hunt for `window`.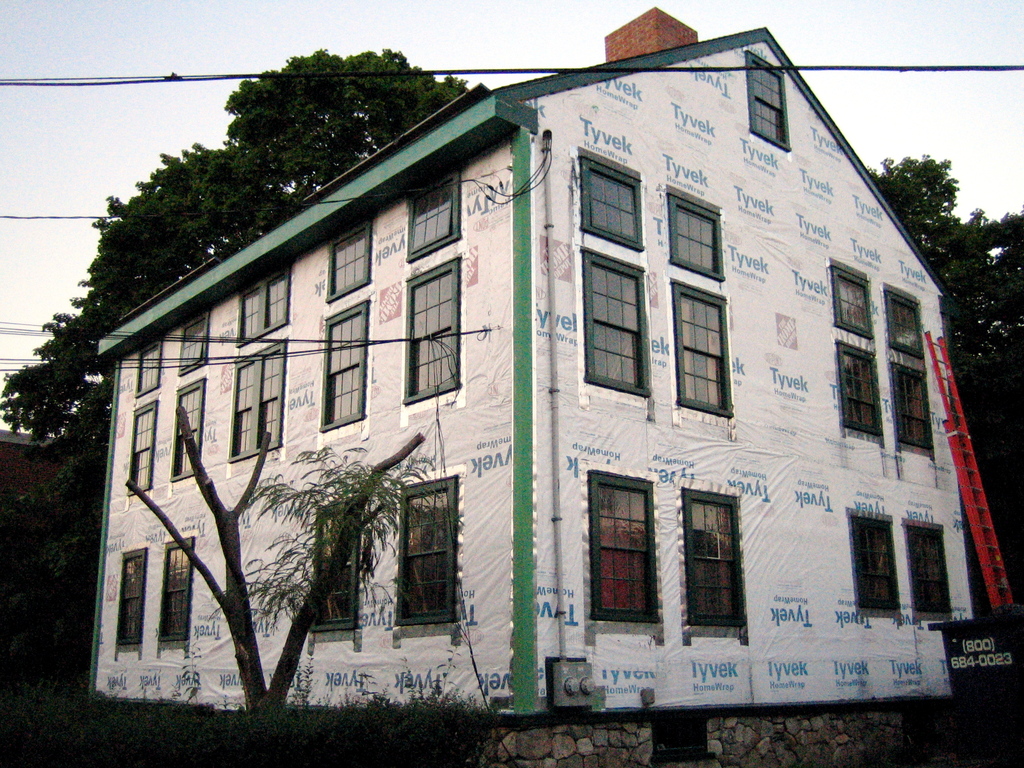
Hunted down at (741,47,794,151).
